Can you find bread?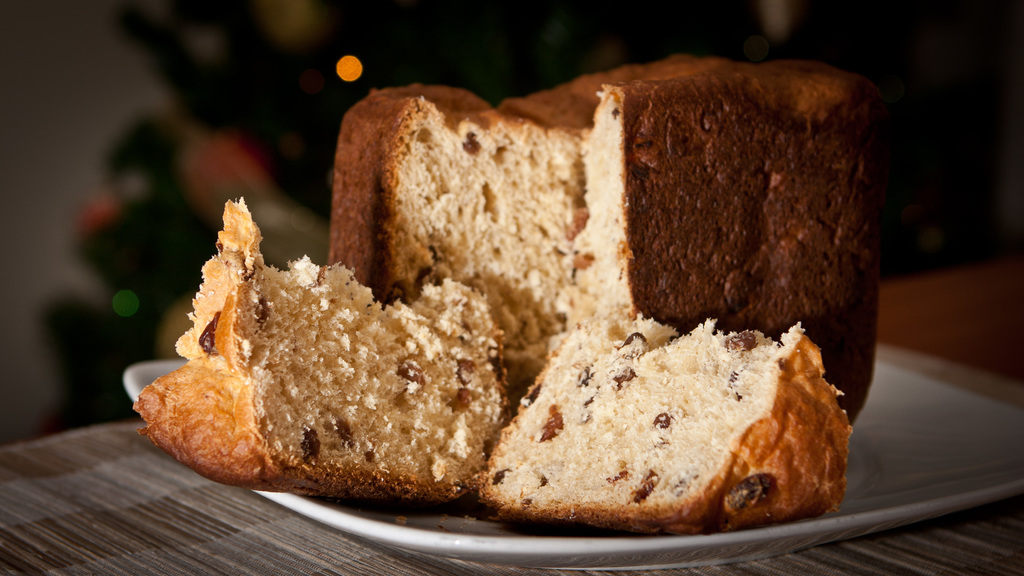
Yes, bounding box: 479 309 849 528.
